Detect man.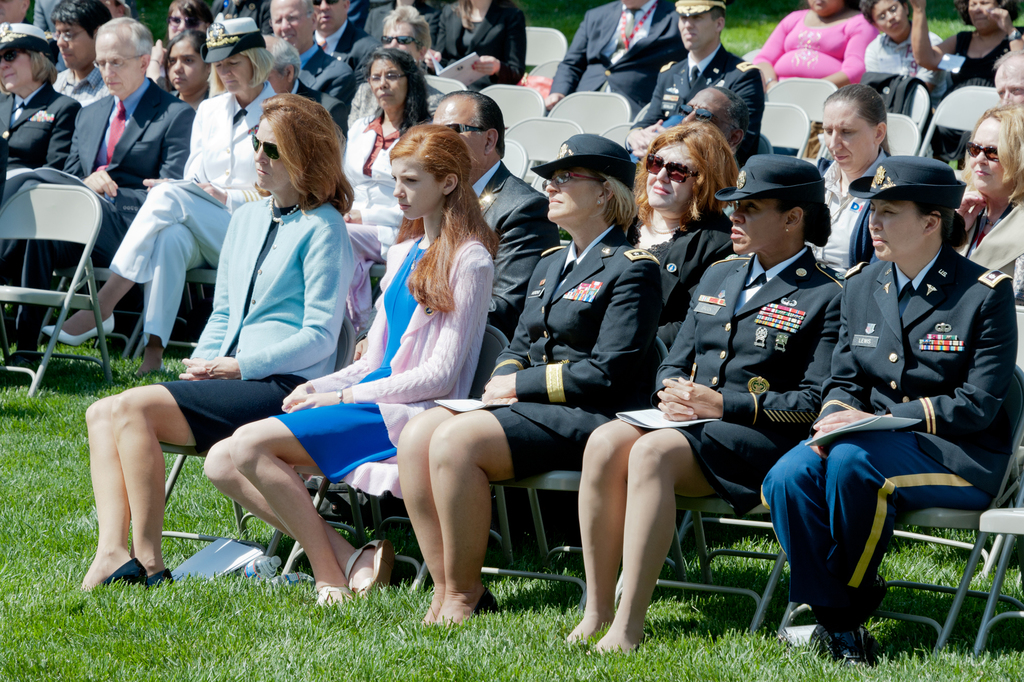
Detected at 46,0,122,106.
